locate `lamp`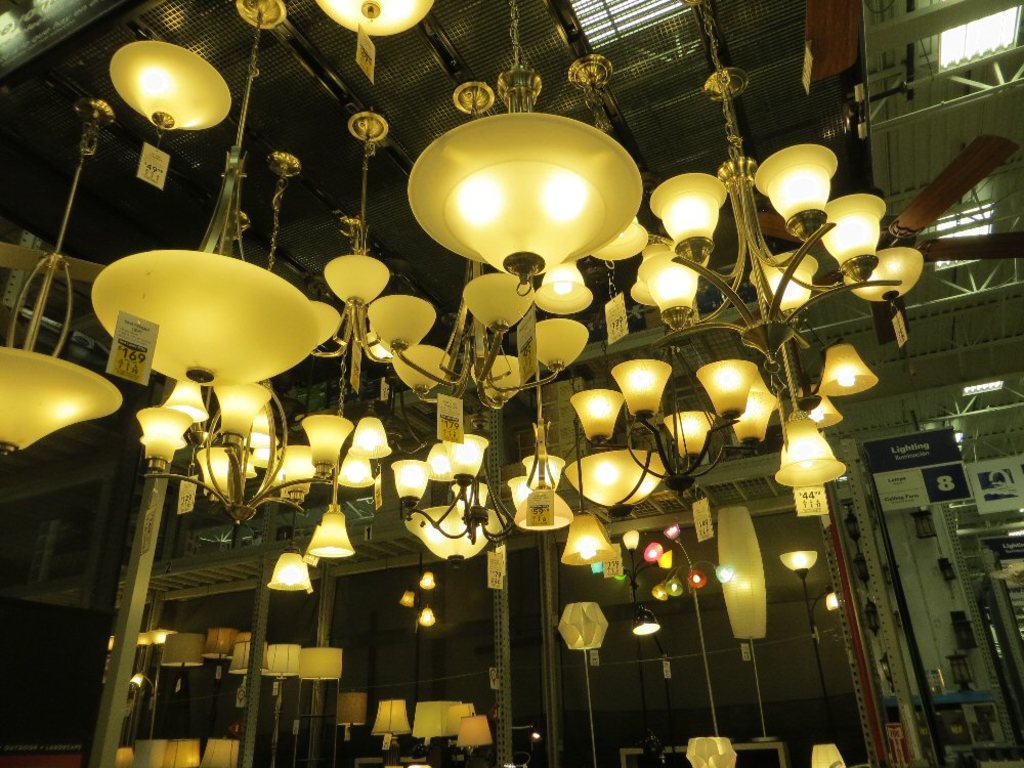
box(319, 0, 441, 39)
